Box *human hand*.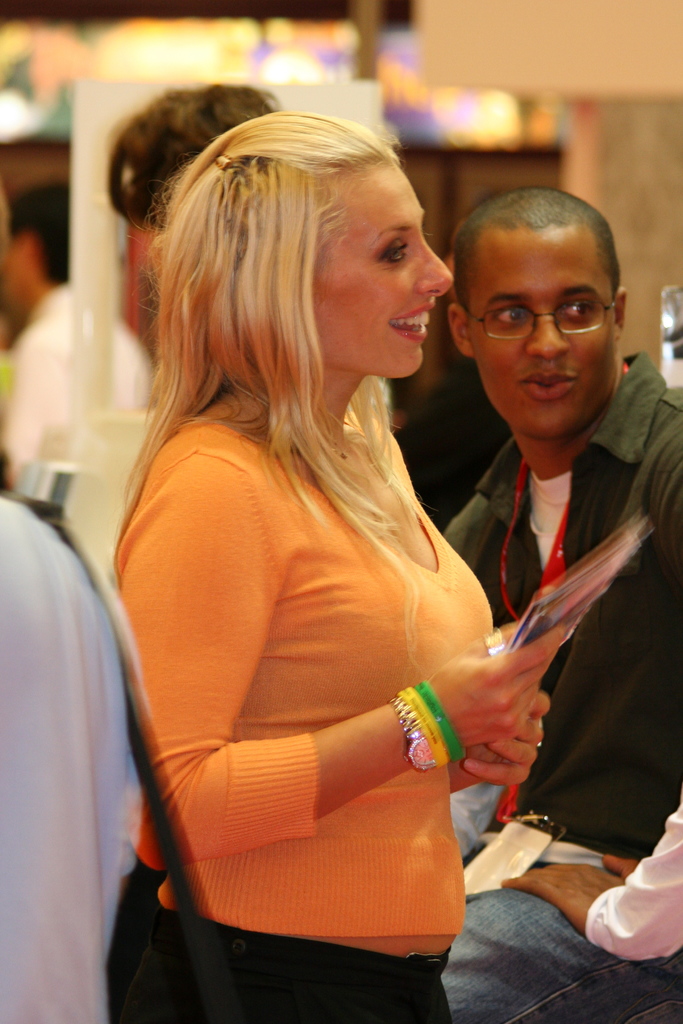
x1=604, y1=851, x2=643, y2=883.
